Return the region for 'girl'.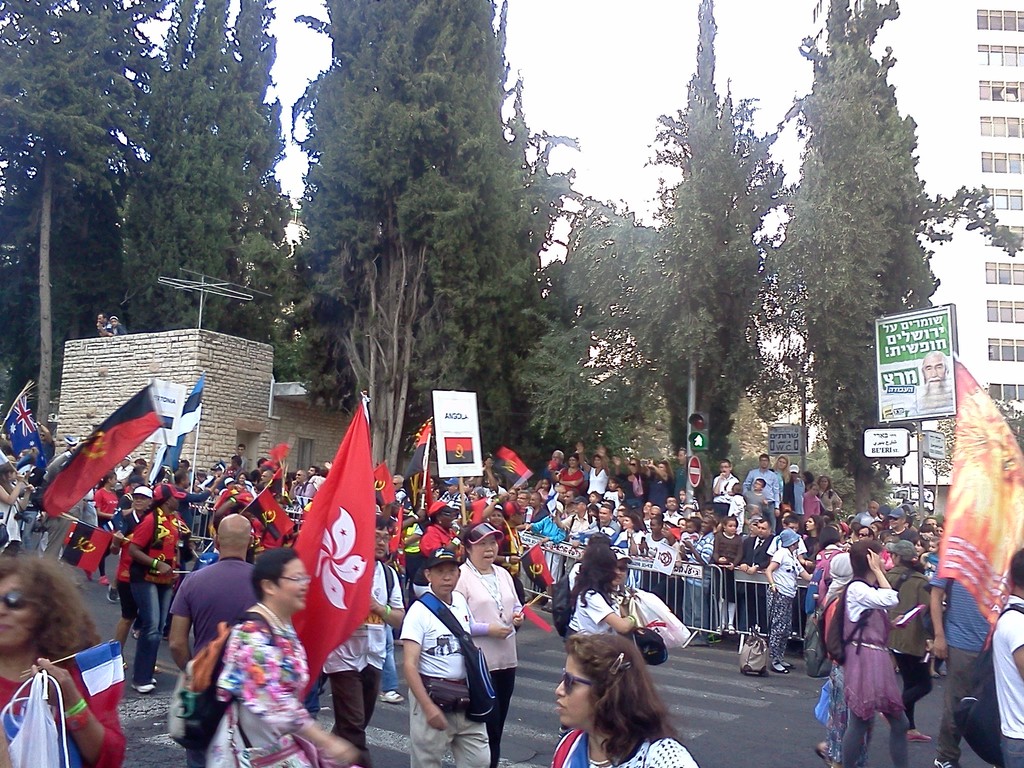
x1=804 y1=482 x2=820 y2=523.
